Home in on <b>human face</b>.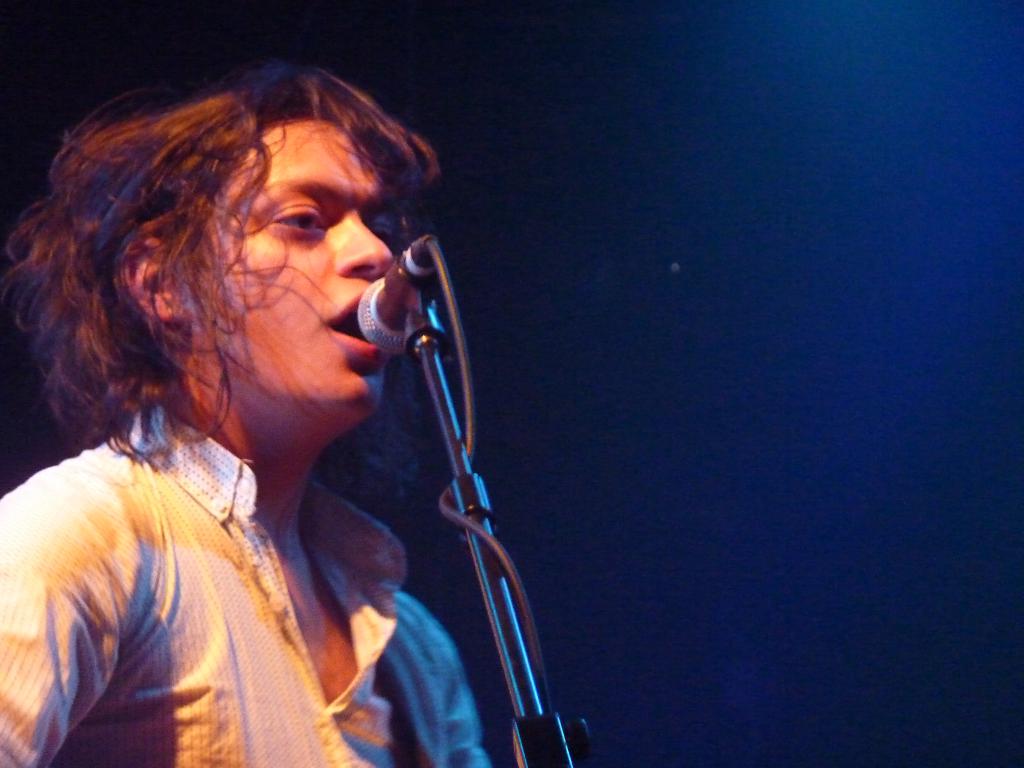
Homed in at (173, 122, 402, 420).
